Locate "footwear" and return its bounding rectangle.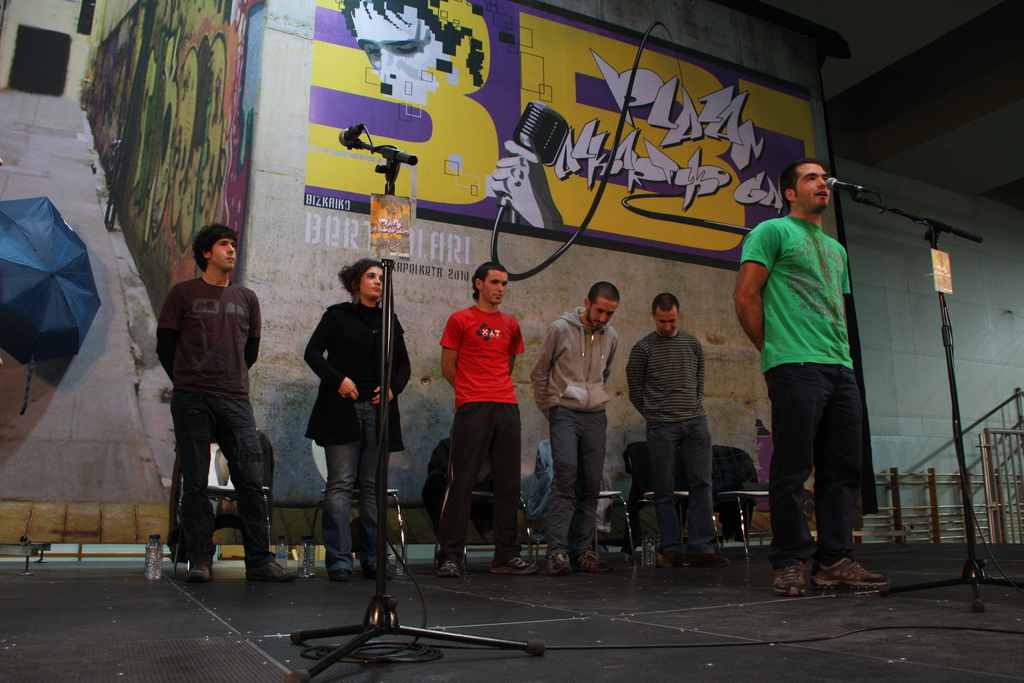
(x1=575, y1=548, x2=612, y2=573).
